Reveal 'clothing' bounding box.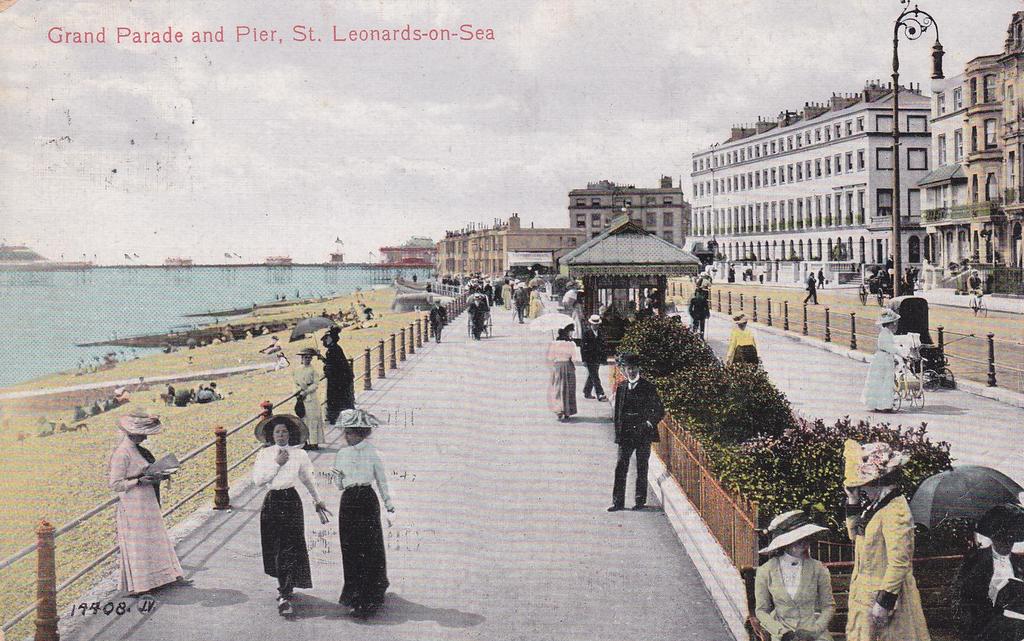
Revealed: region(841, 480, 933, 640).
